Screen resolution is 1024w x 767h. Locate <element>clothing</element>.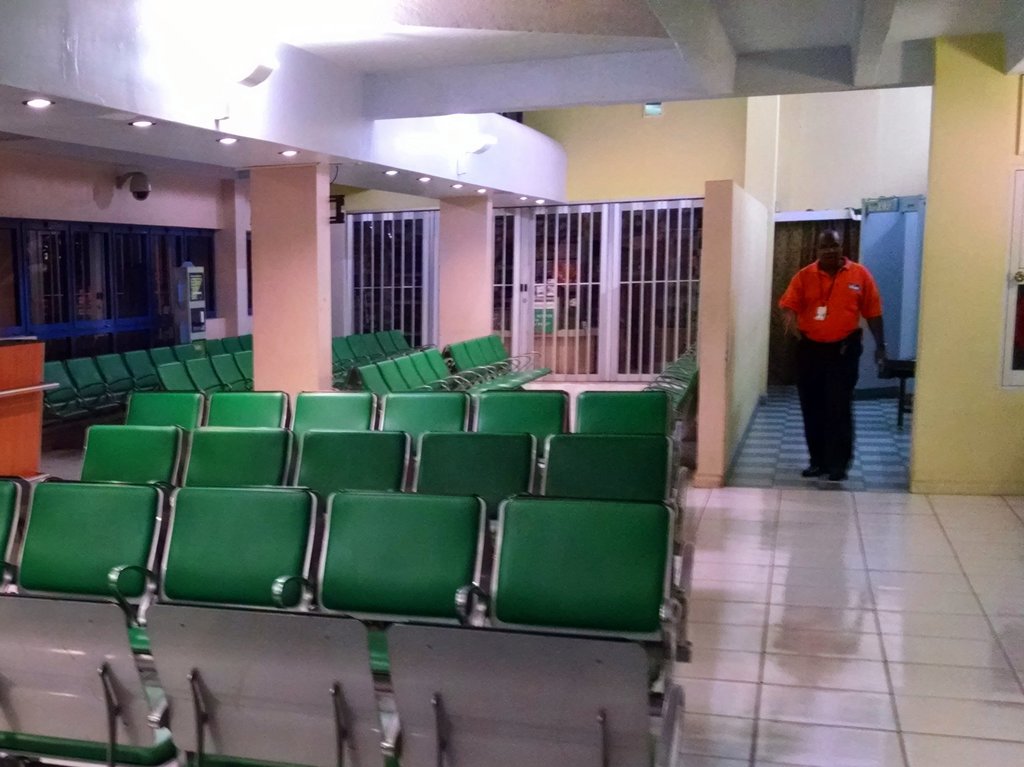
box=[773, 255, 886, 476].
